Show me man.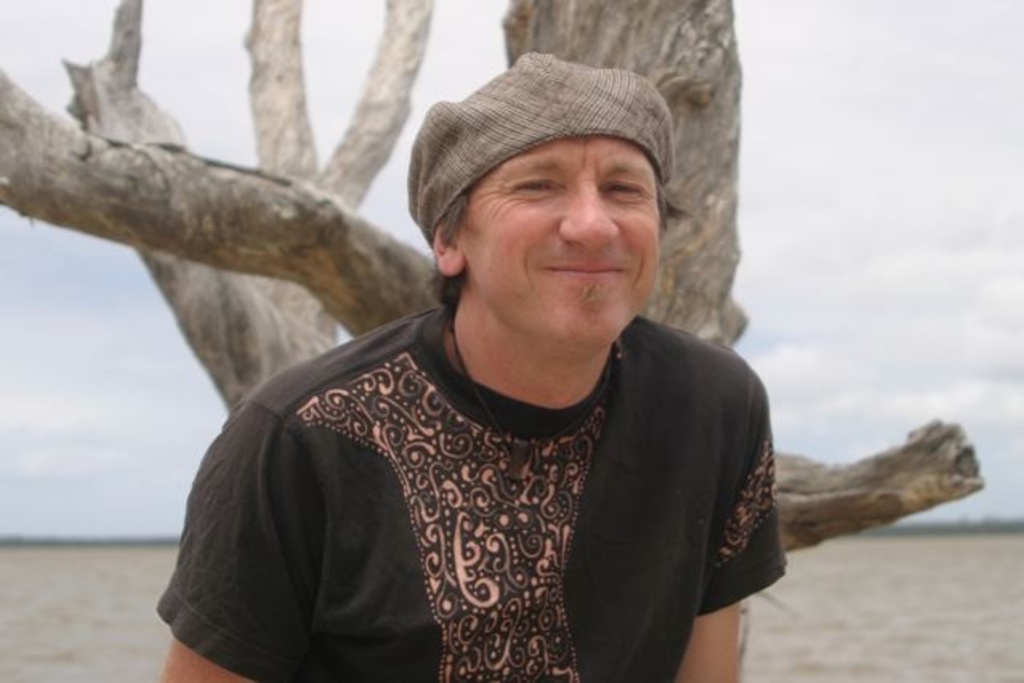
man is here: 171 55 806 664.
